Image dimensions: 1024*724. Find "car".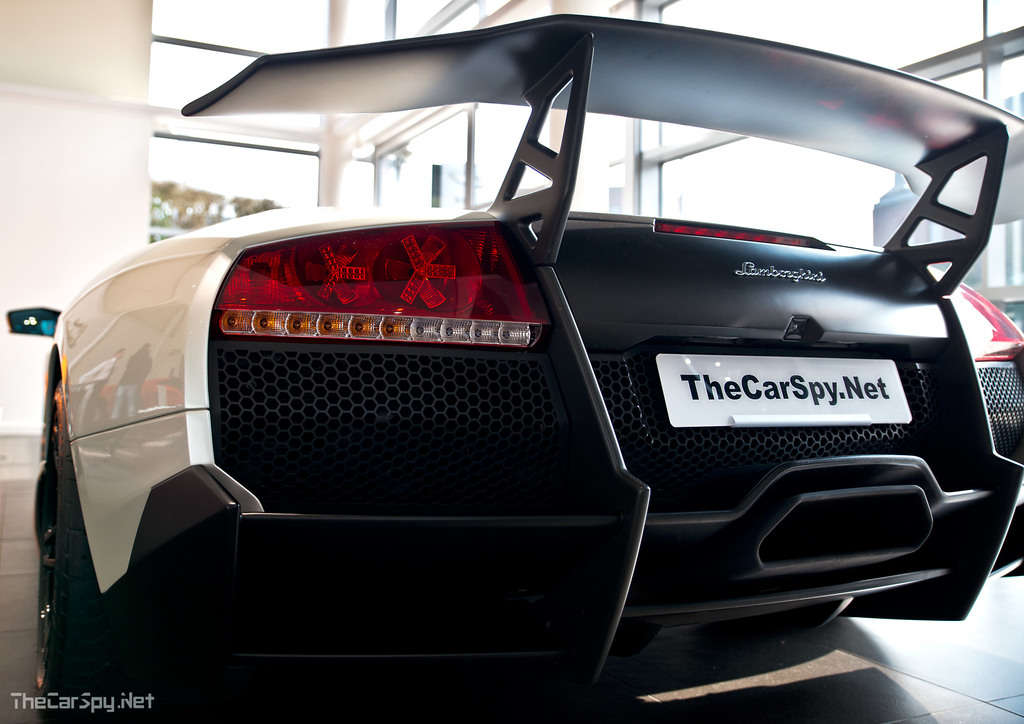
bbox=[41, 46, 1023, 711].
